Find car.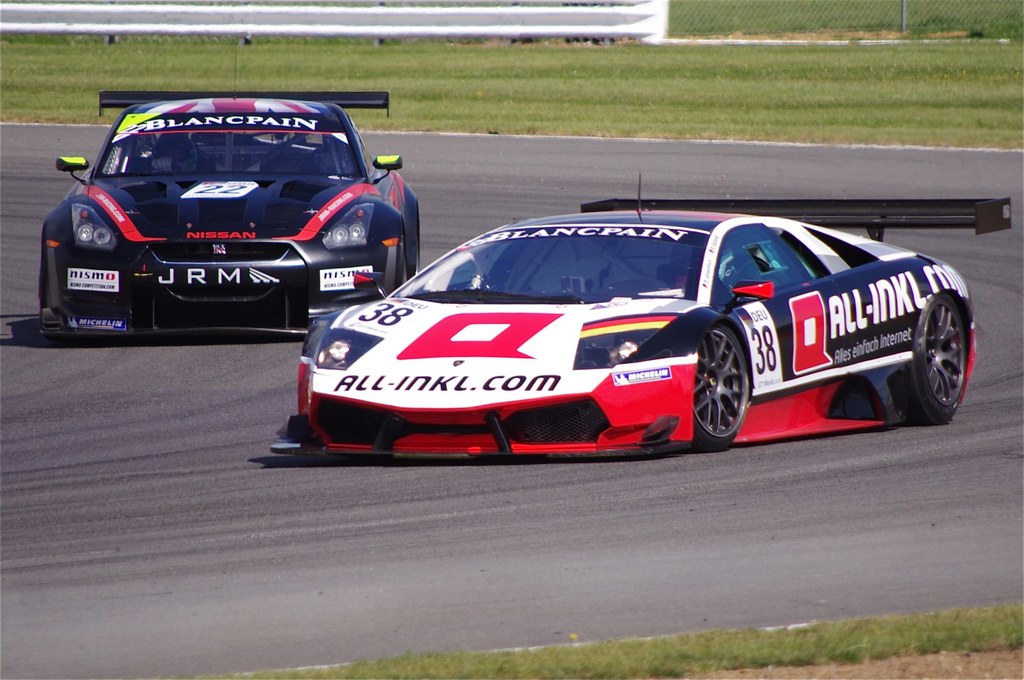
box(37, 42, 419, 339).
